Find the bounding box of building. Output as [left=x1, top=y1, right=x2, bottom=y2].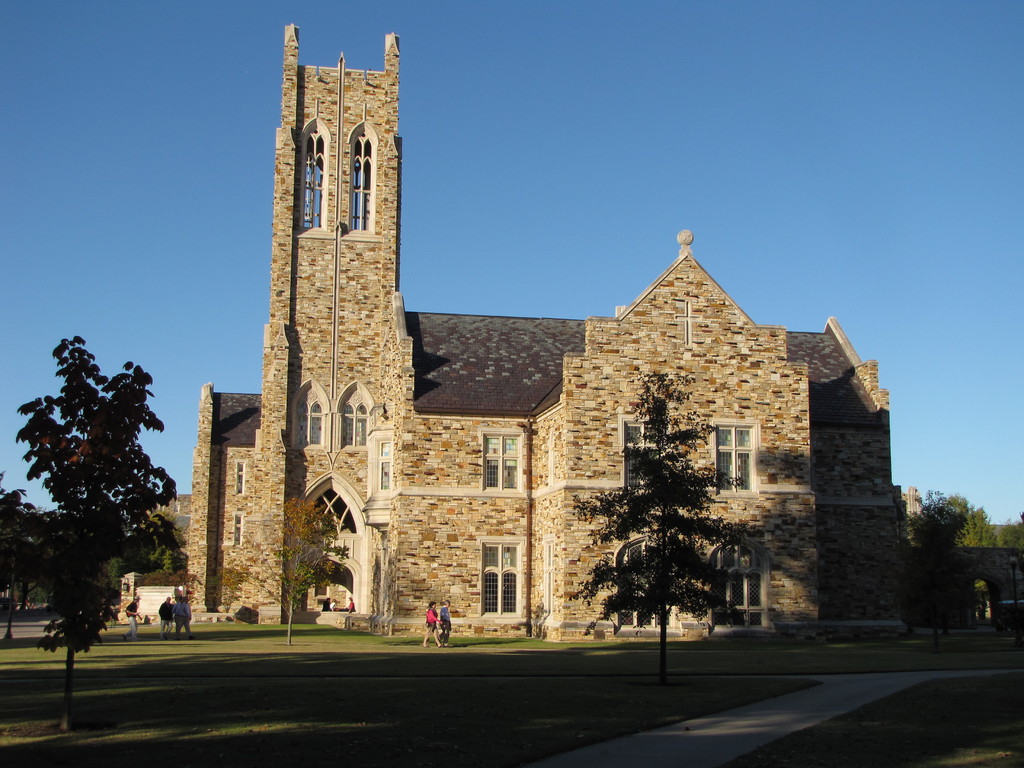
[left=180, top=16, right=929, bottom=642].
